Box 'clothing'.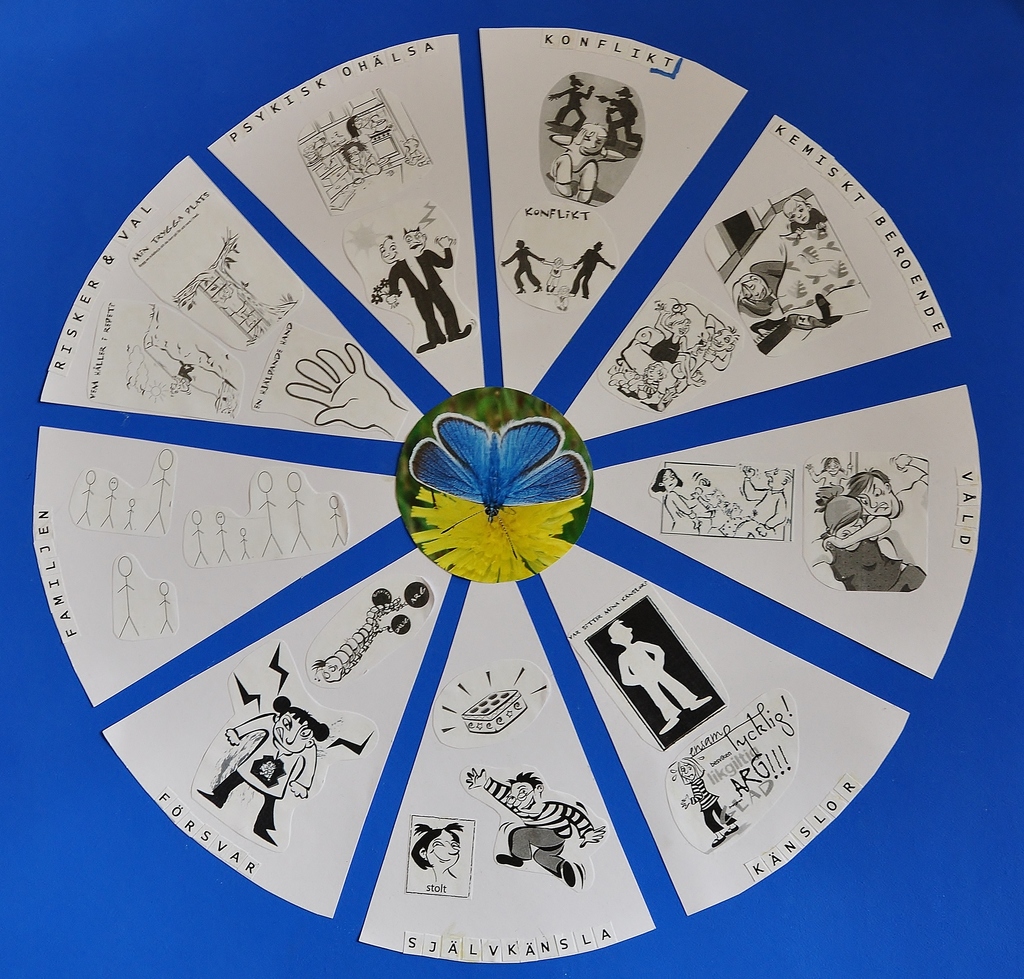
[214,712,316,834].
